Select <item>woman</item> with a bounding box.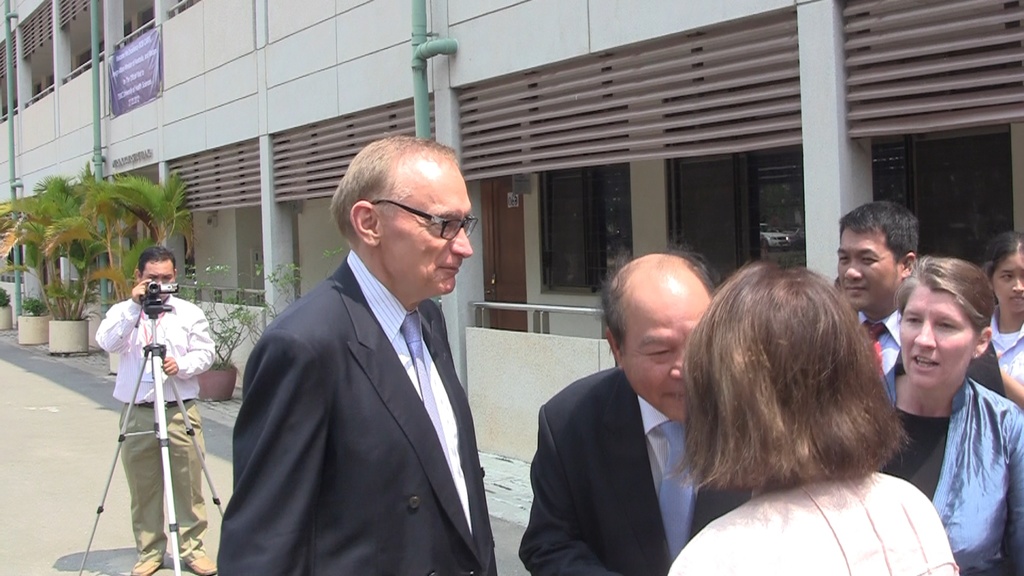
BBox(661, 237, 953, 575).
